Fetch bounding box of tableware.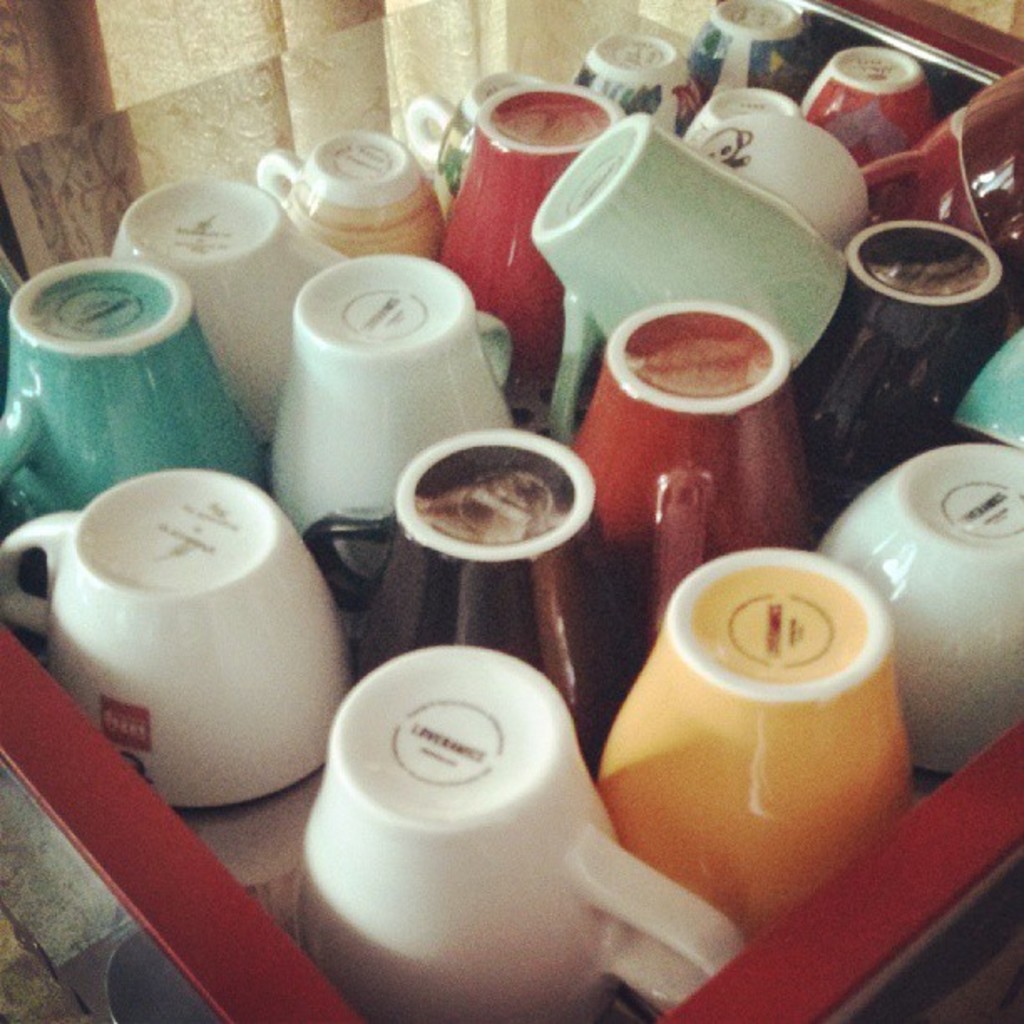
Bbox: left=822, top=438, right=1022, bottom=770.
